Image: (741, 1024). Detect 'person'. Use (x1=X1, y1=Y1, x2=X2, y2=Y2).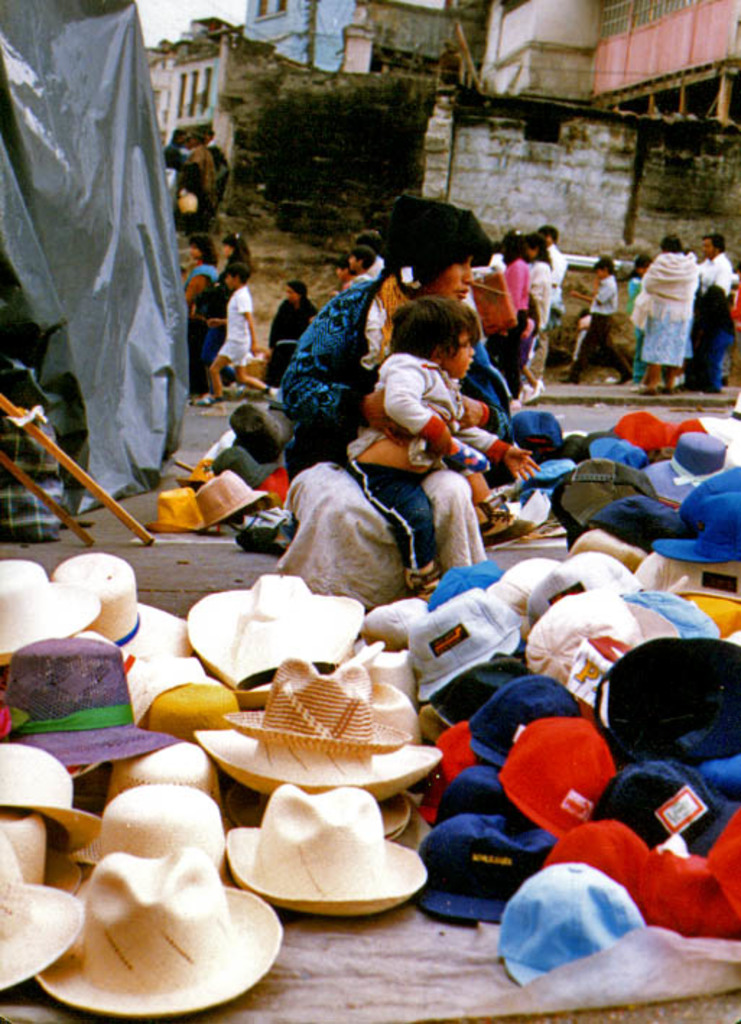
(x1=279, y1=188, x2=534, y2=627).
